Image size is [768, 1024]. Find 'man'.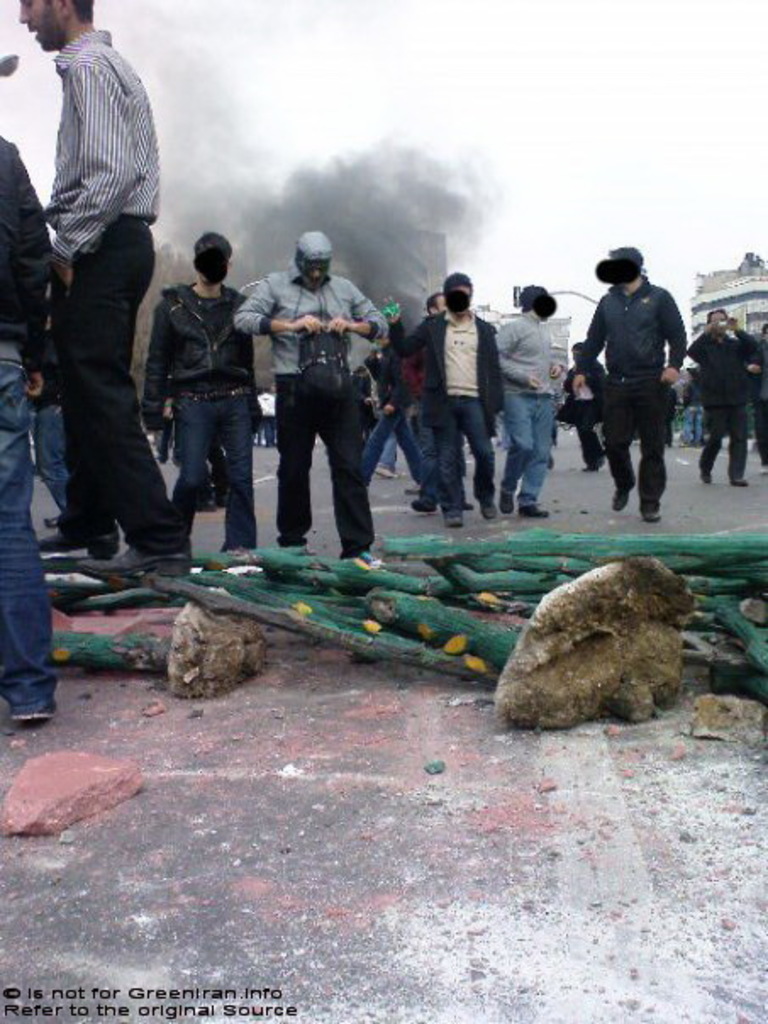
(0, 134, 54, 727).
